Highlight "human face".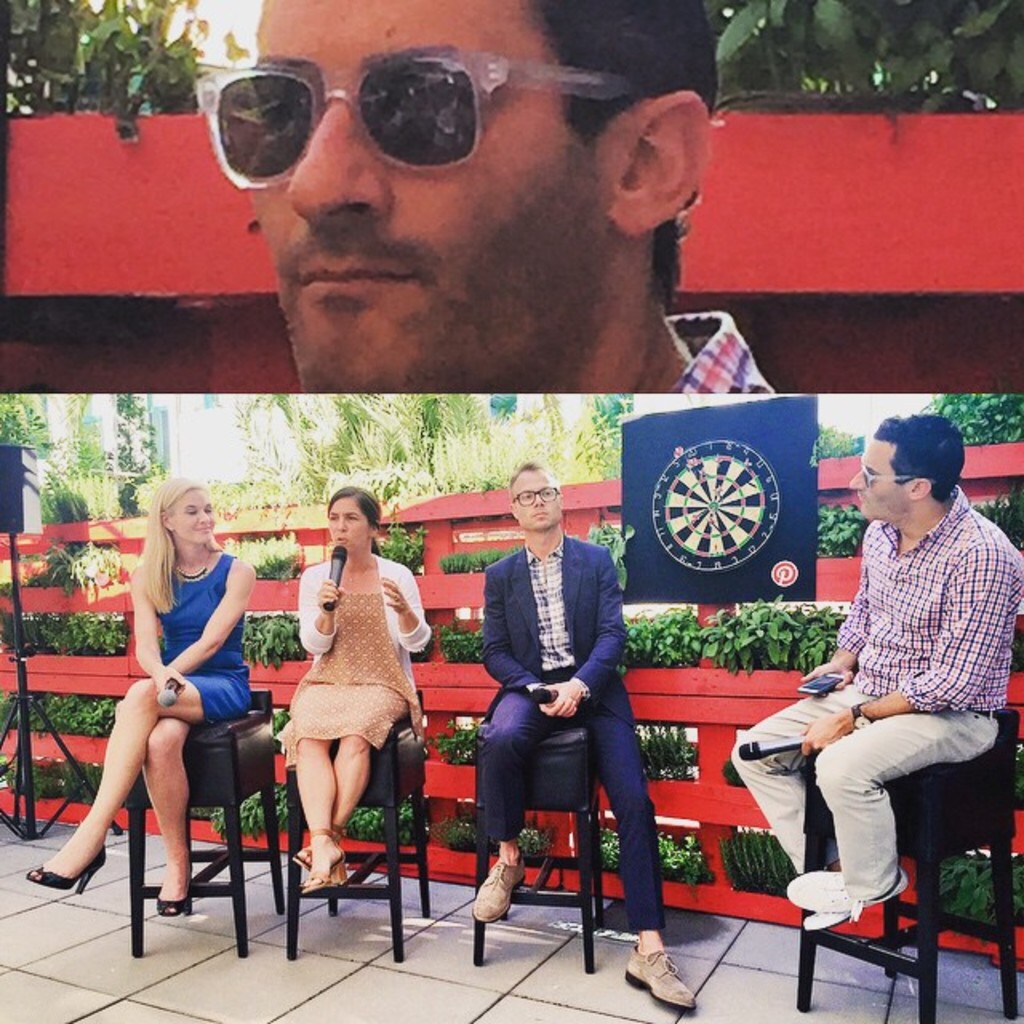
Highlighted region: (x1=163, y1=491, x2=213, y2=549).
